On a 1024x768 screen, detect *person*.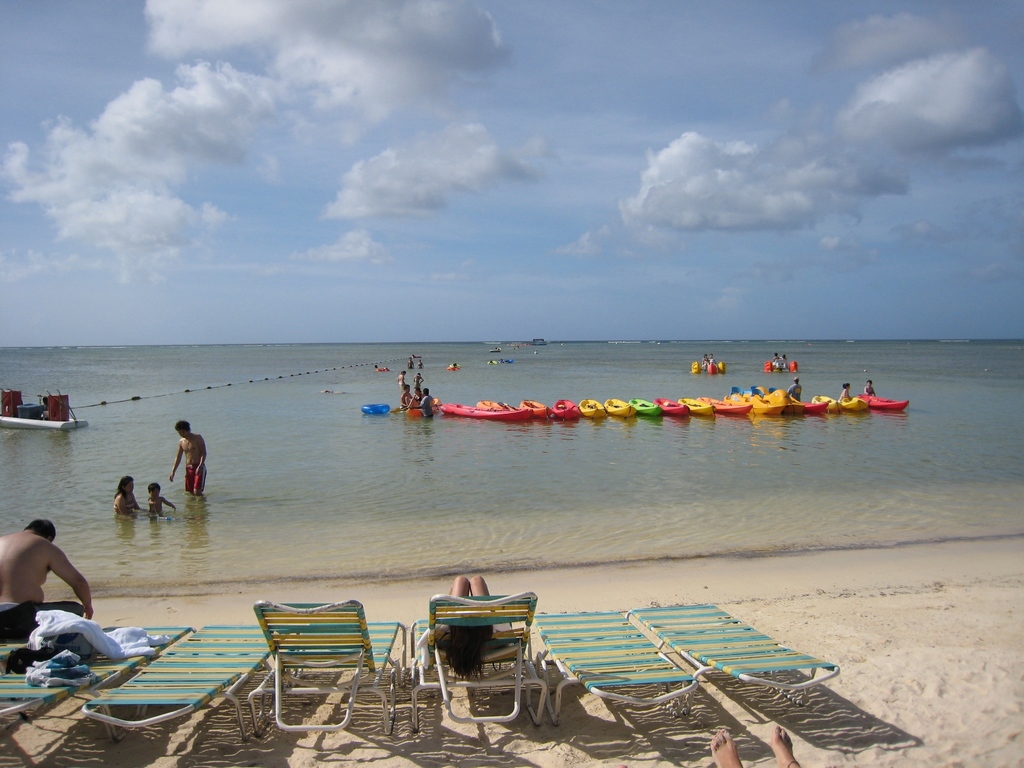
region(113, 474, 147, 516).
